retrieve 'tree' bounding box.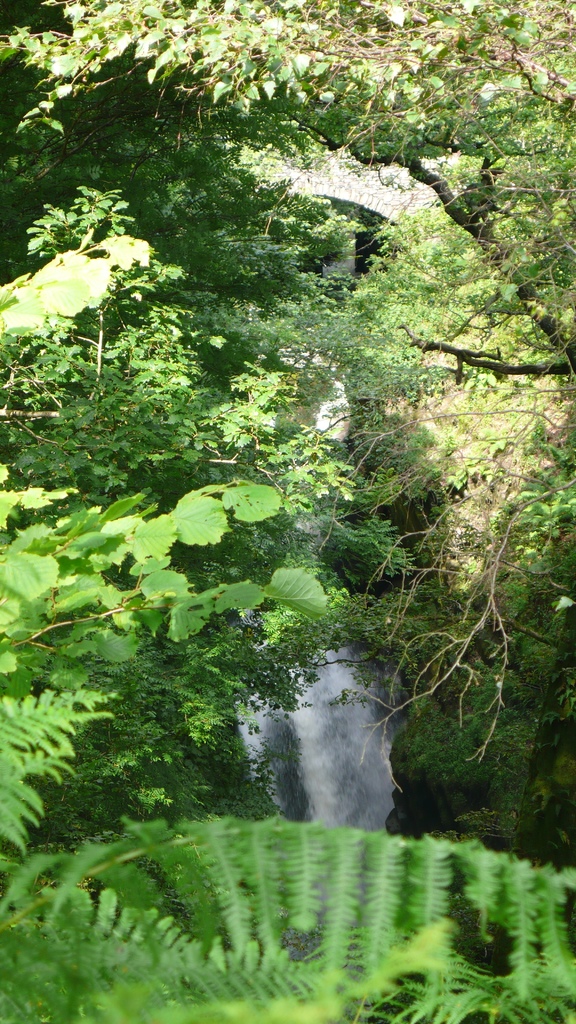
Bounding box: (0,0,575,454).
